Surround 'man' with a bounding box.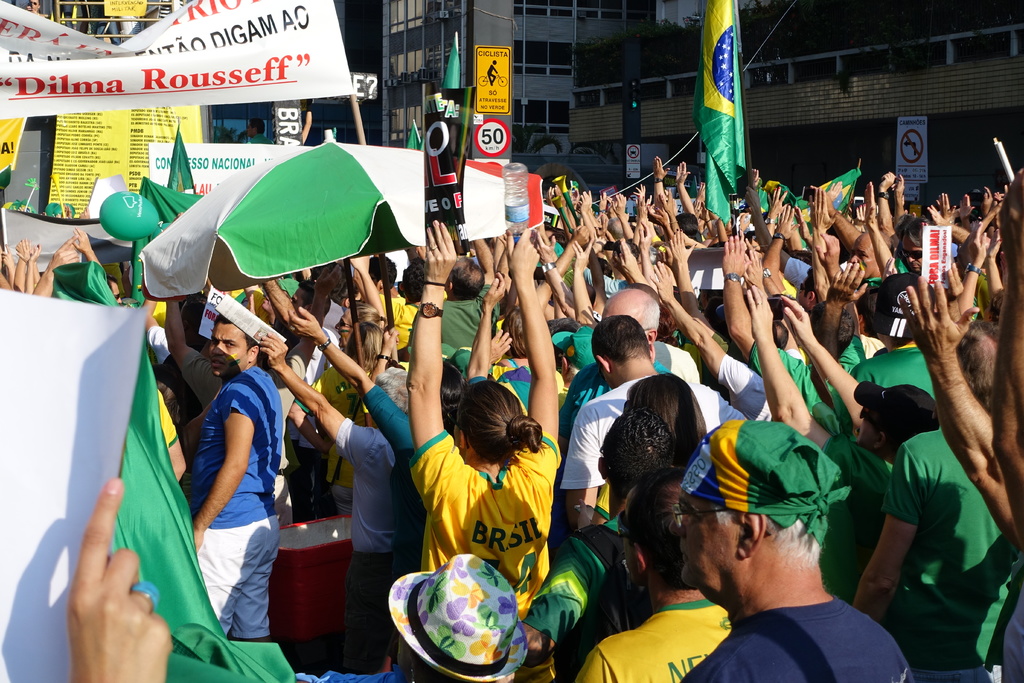
region(559, 315, 663, 536).
